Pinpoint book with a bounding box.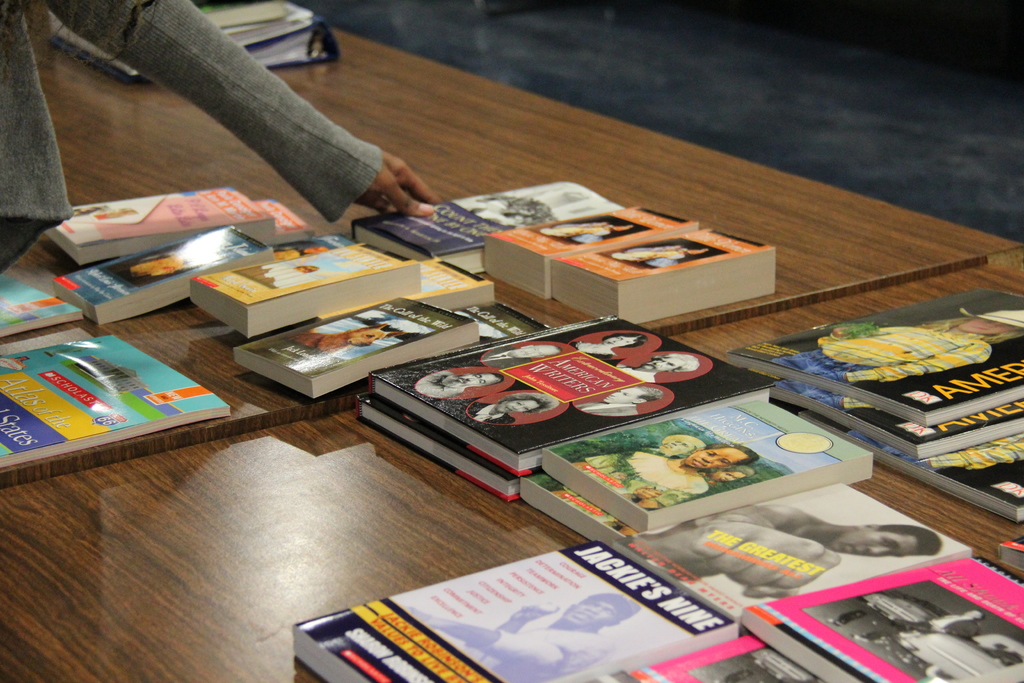
(left=293, top=541, right=737, bottom=682).
